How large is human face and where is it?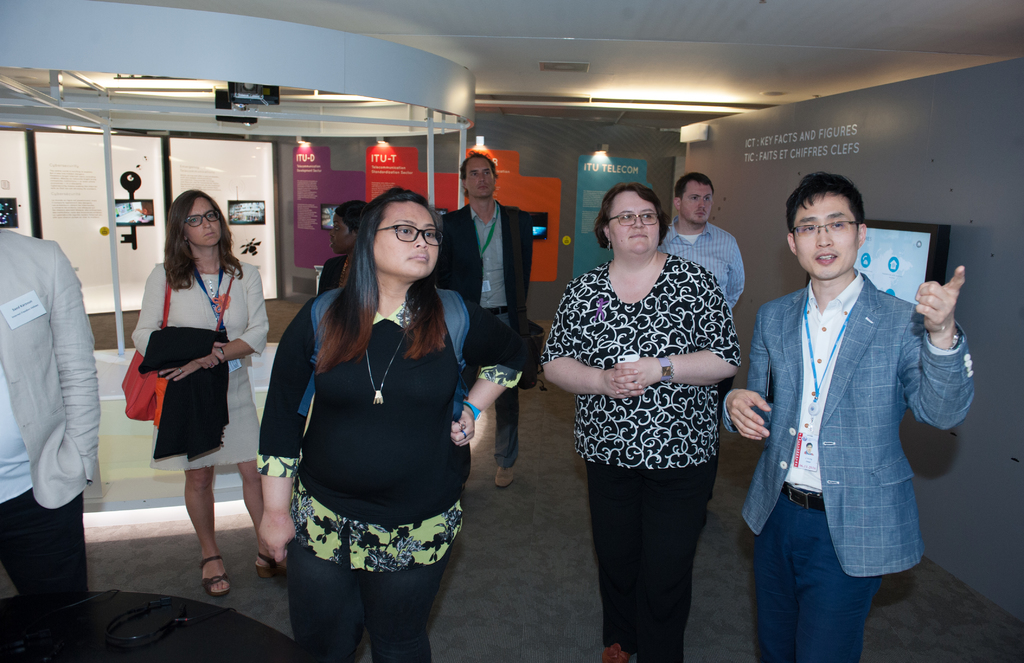
Bounding box: bbox(680, 180, 712, 224).
